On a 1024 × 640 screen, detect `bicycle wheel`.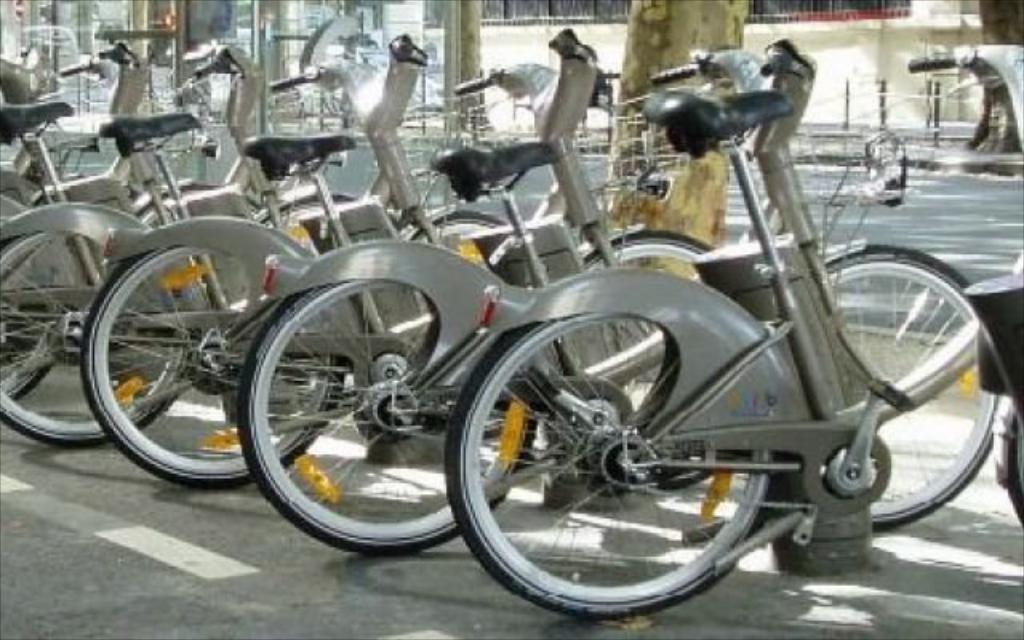
rect(582, 232, 715, 403).
